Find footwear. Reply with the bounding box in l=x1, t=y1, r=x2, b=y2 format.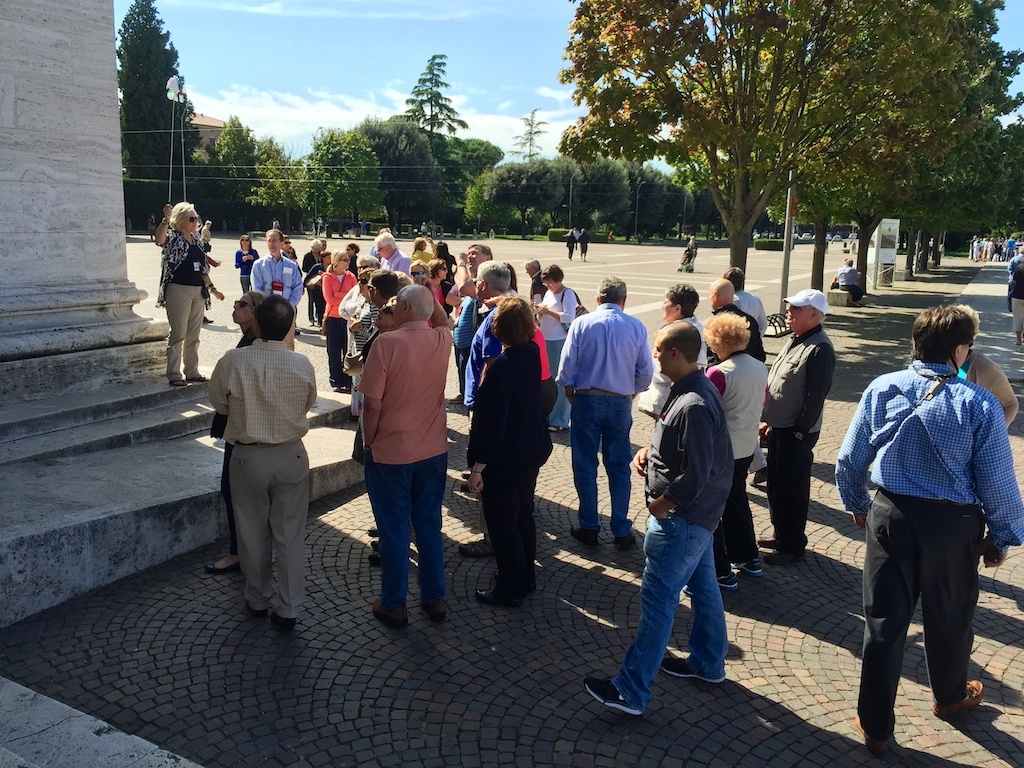
l=366, t=525, r=383, b=540.
